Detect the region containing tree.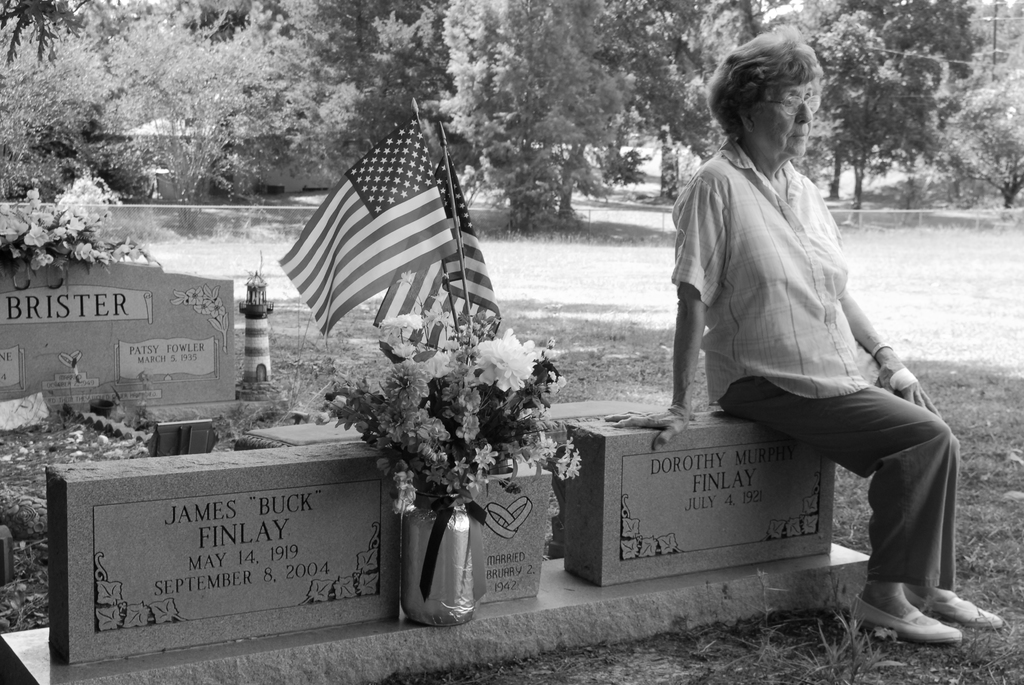
bbox(885, 0, 970, 202).
